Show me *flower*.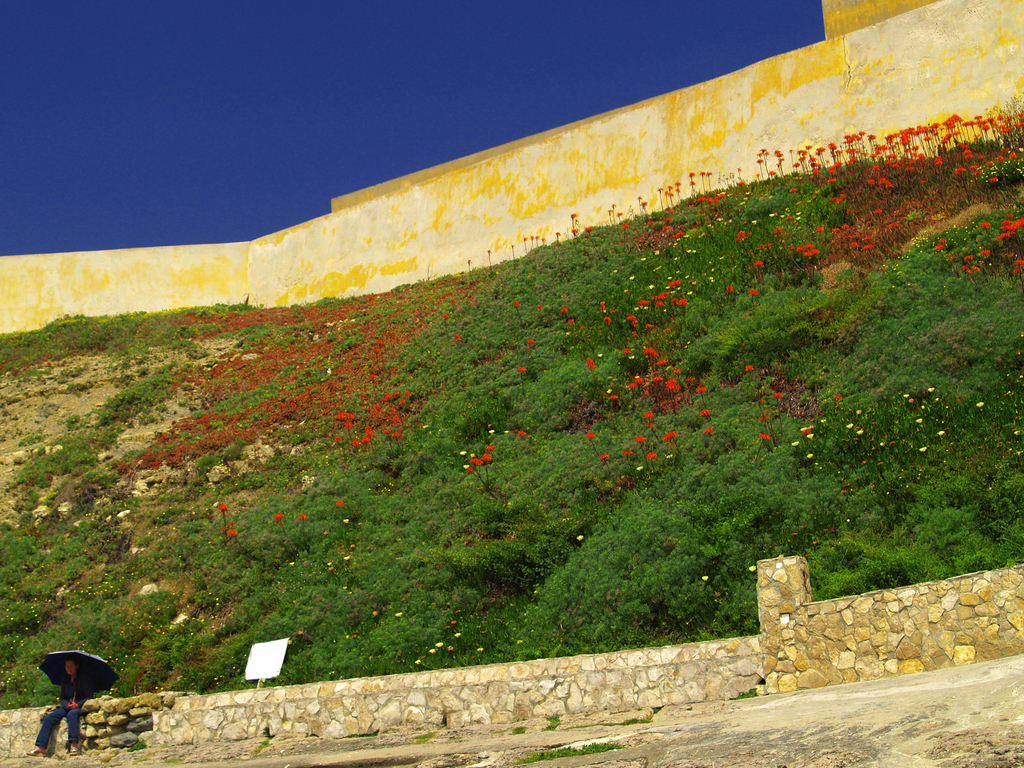
*flower* is here: (left=451, top=622, right=459, bottom=625).
